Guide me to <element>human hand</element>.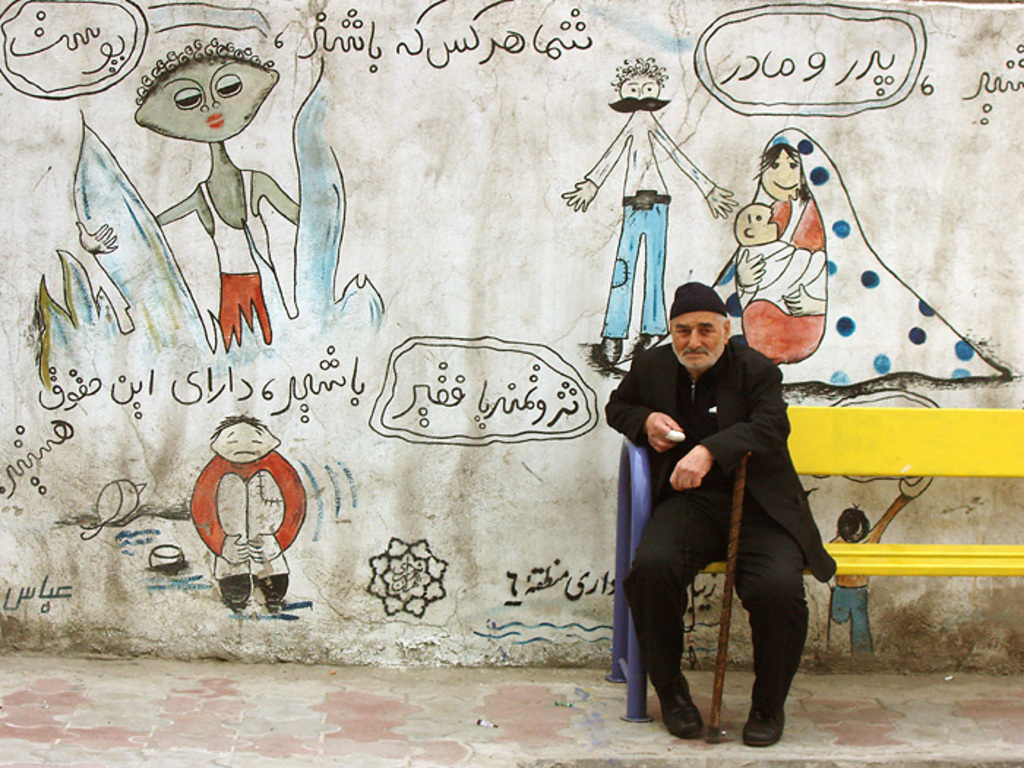
Guidance: 669:445:714:496.
